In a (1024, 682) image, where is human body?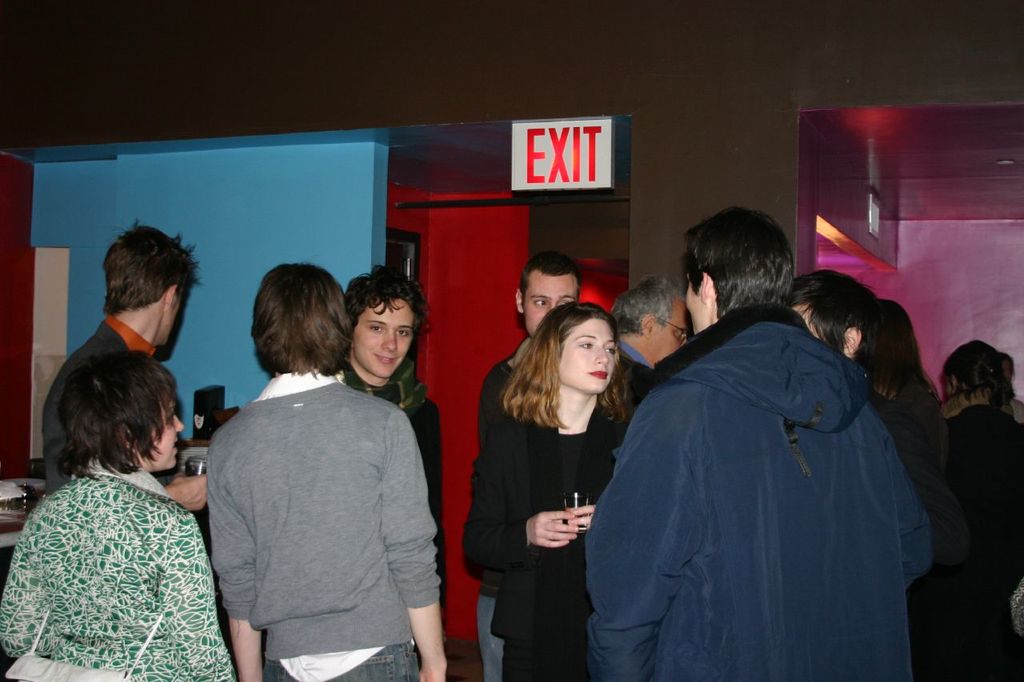
l=0, t=446, r=253, b=681.
